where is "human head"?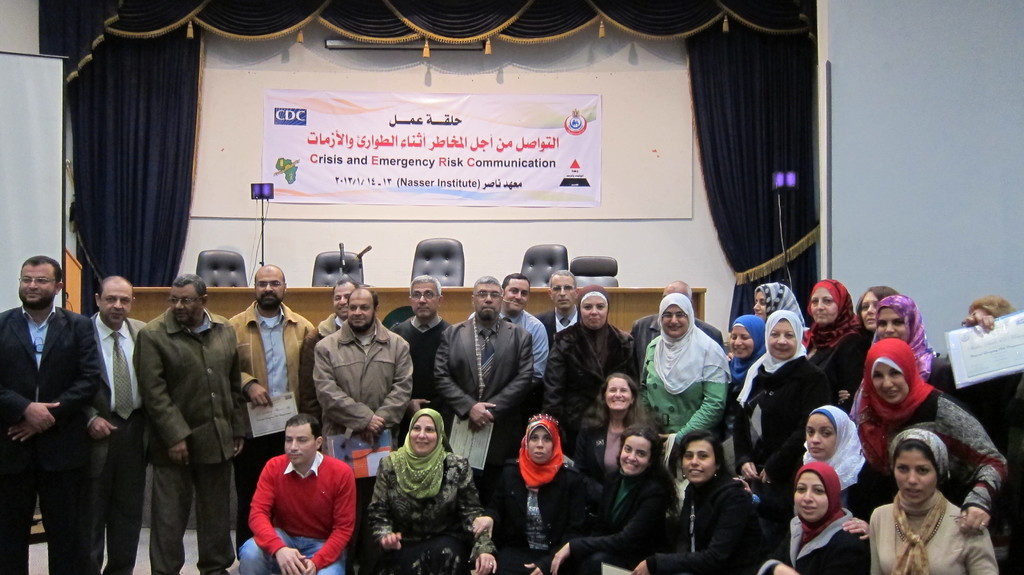
618, 424, 658, 482.
